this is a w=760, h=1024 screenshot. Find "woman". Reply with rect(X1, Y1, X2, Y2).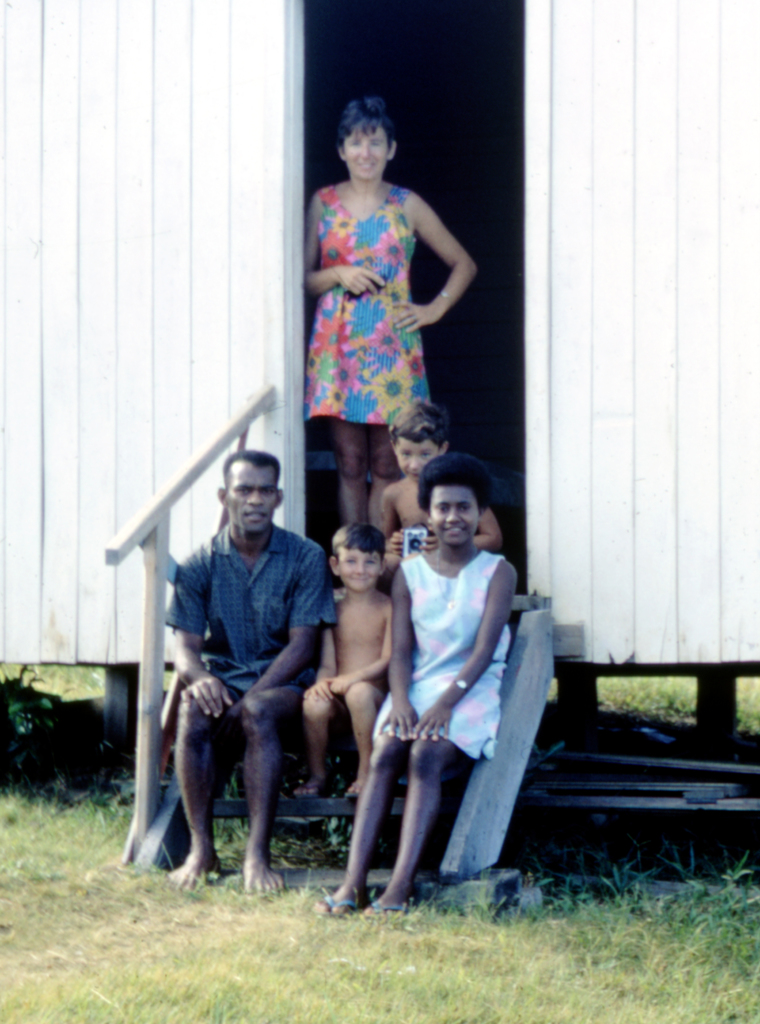
rect(301, 119, 473, 502).
